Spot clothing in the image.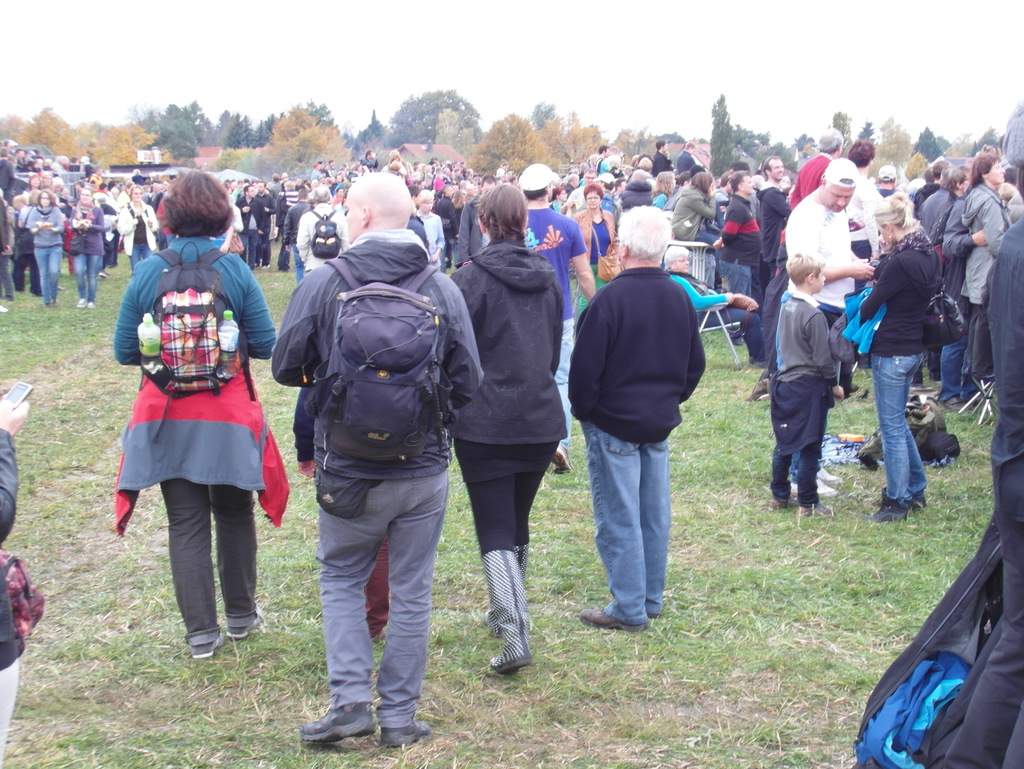
clothing found at (449, 236, 570, 555).
